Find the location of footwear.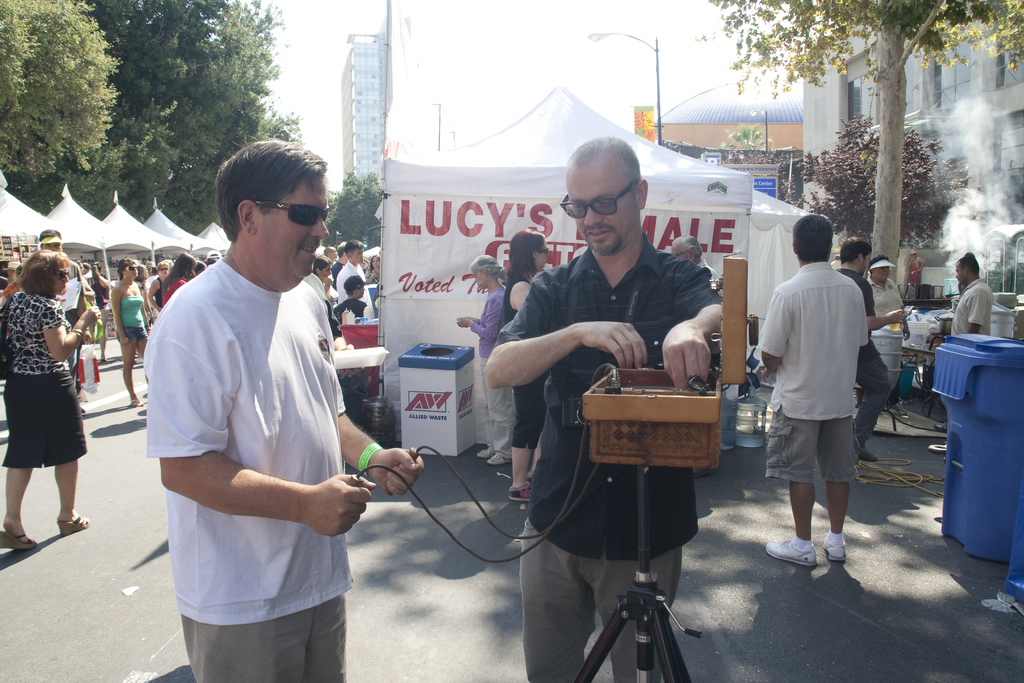
Location: (860, 446, 877, 460).
